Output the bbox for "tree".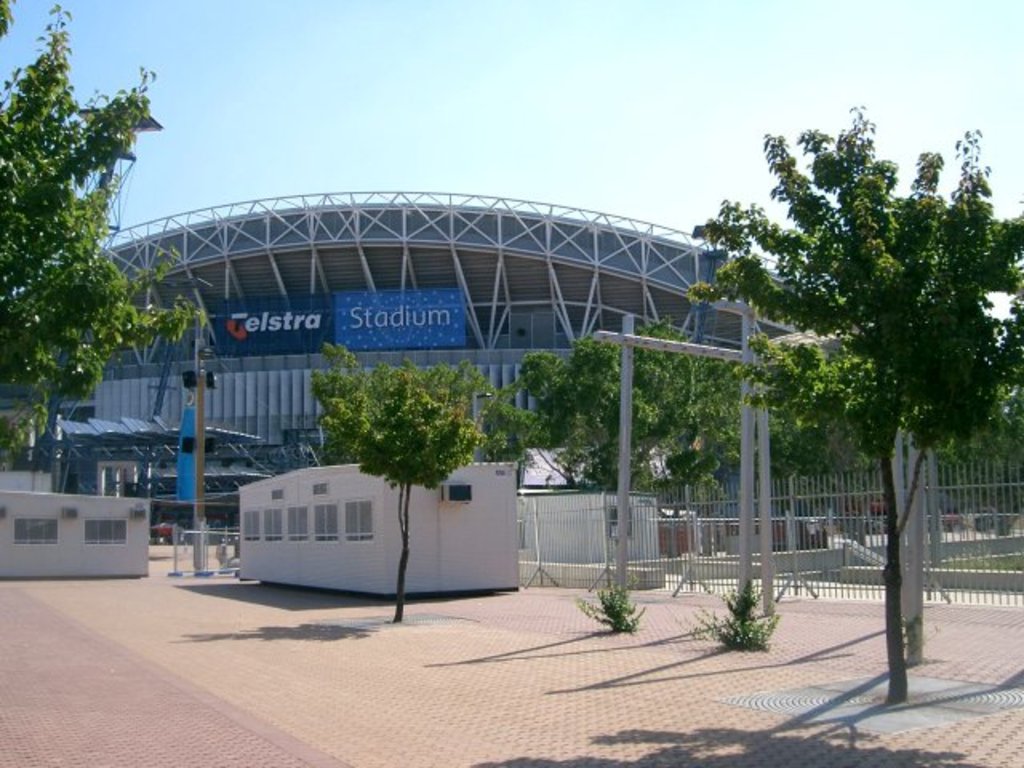
{"x1": 750, "y1": 338, "x2": 893, "y2": 483}.
